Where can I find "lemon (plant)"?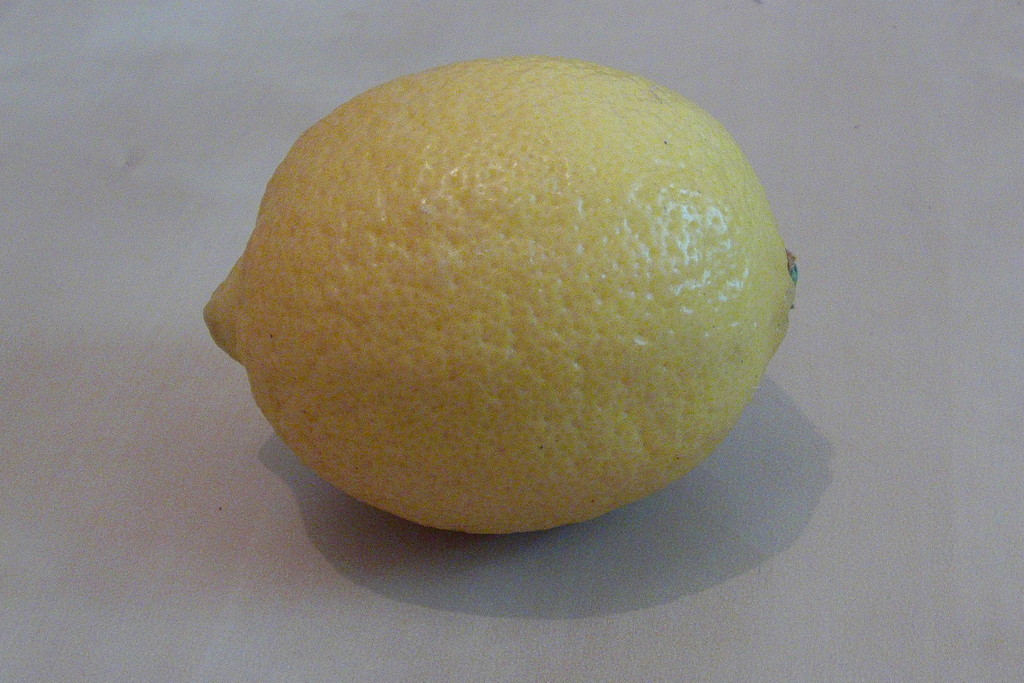
You can find it at [x1=201, y1=53, x2=801, y2=547].
